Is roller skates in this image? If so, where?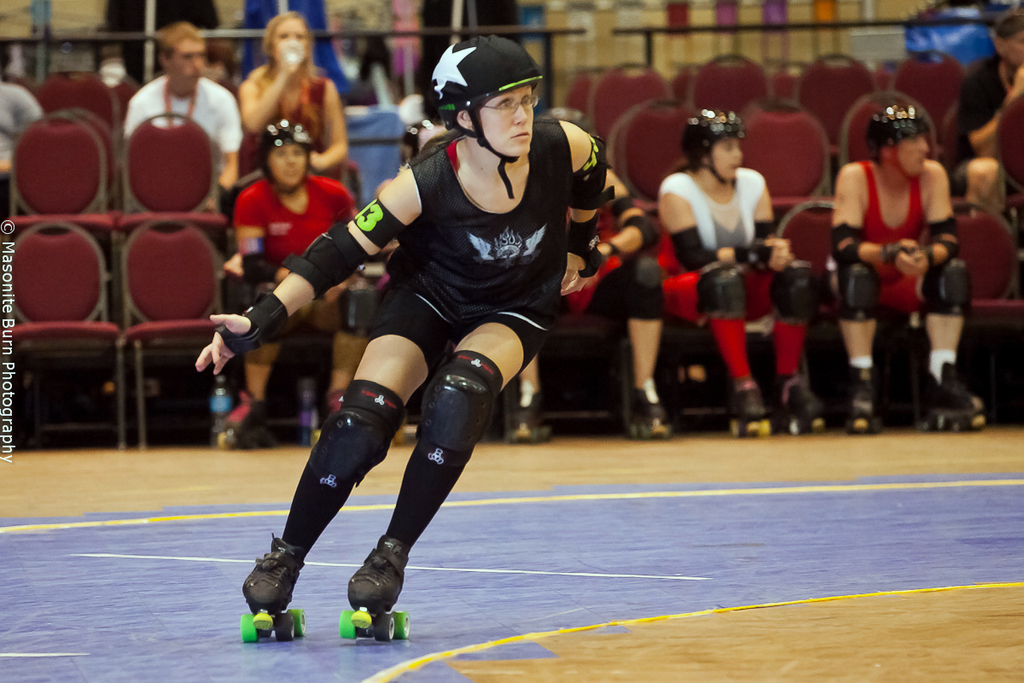
Yes, at pyautogui.locateOnScreen(775, 369, 829, 438).
